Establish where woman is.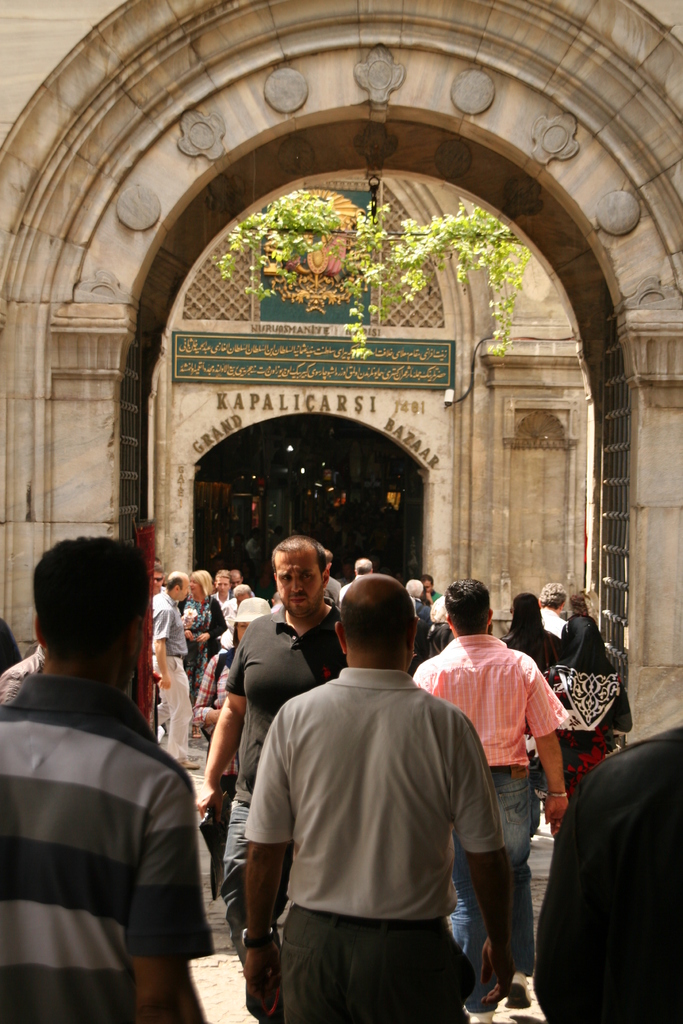
Established at <region>497, 589, 565, 678</region>.
